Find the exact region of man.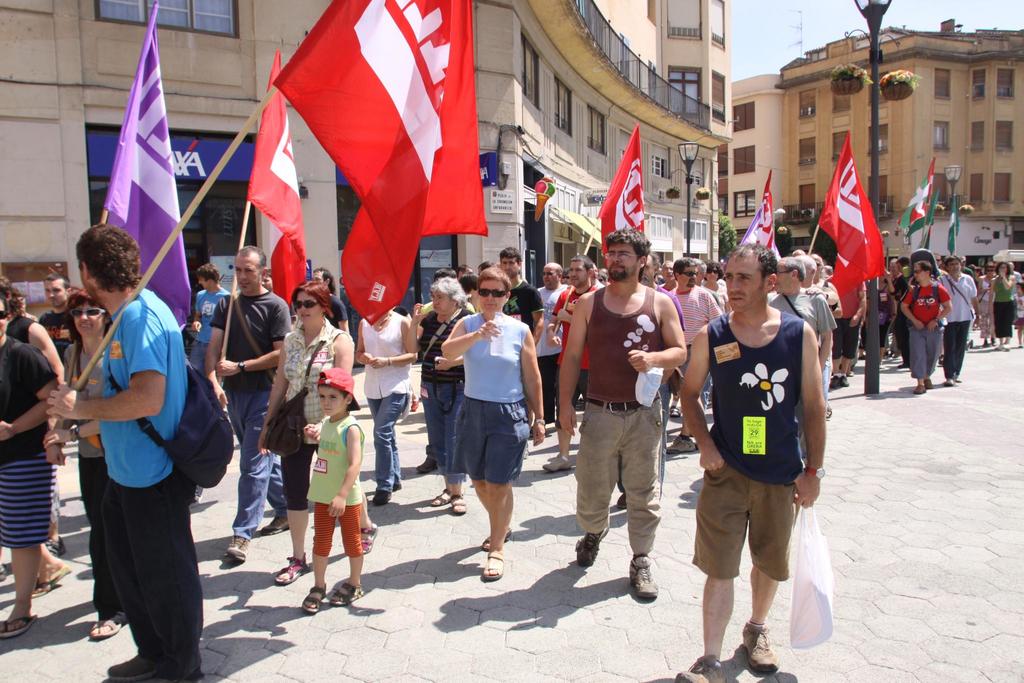
Exact region: 591, 259, 606, 292.
